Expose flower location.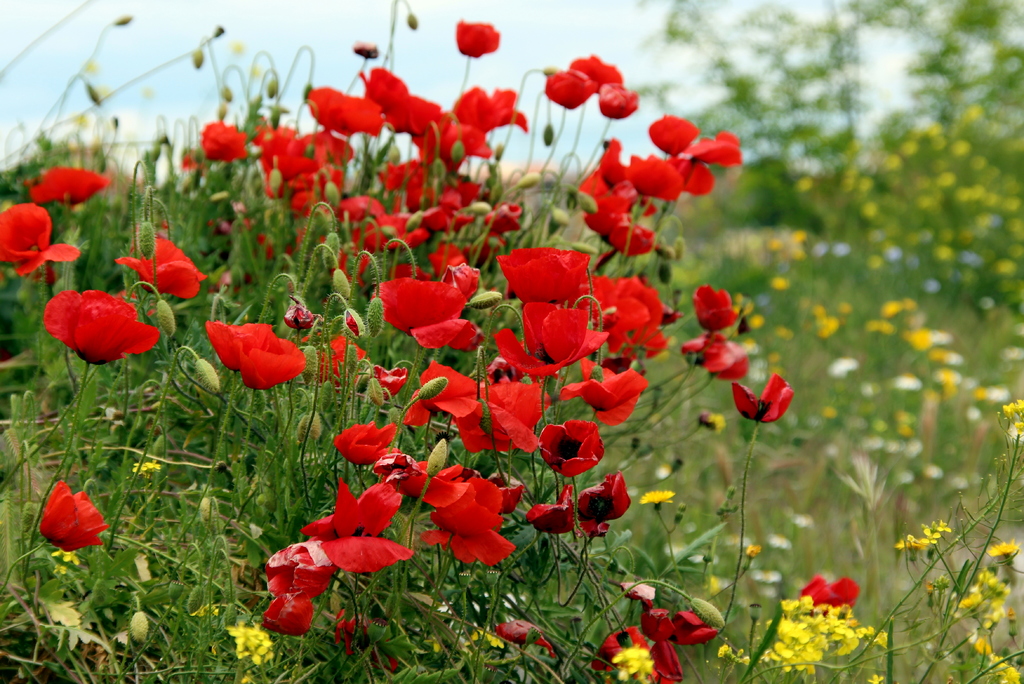
Exposed at left=36, top=478, right=102, bottom=553.
